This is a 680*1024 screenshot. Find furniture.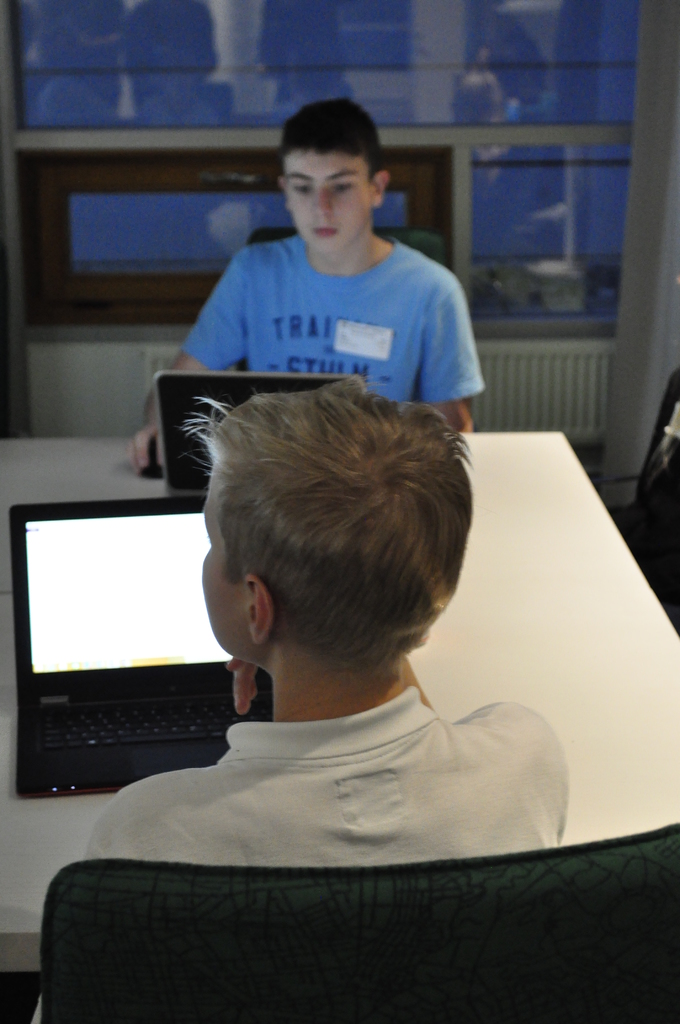
Bounding box: left=248, top=226, right=448, bottom=266.
